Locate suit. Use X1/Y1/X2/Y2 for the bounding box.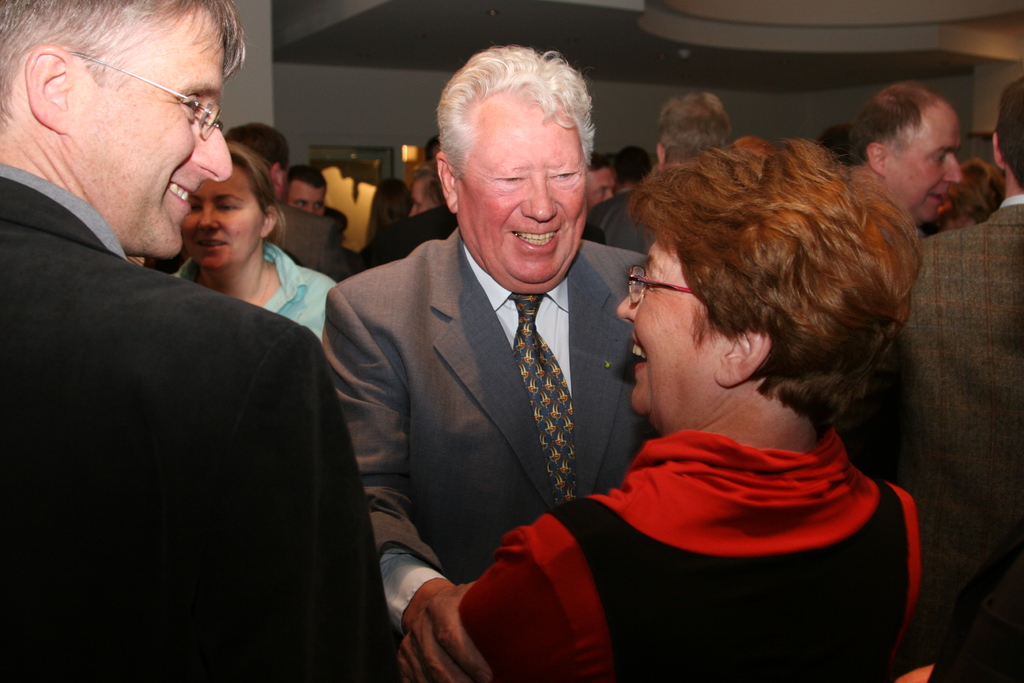
847/195/1023/682.
